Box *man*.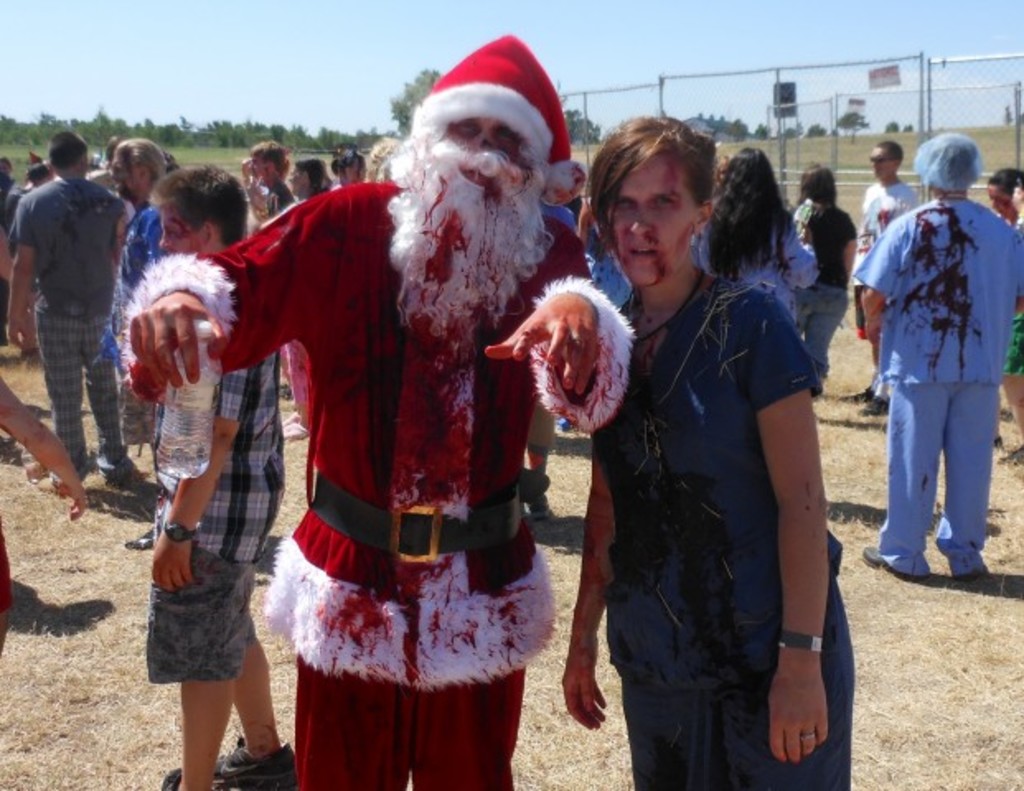
box(247, 138, 295, 224).
